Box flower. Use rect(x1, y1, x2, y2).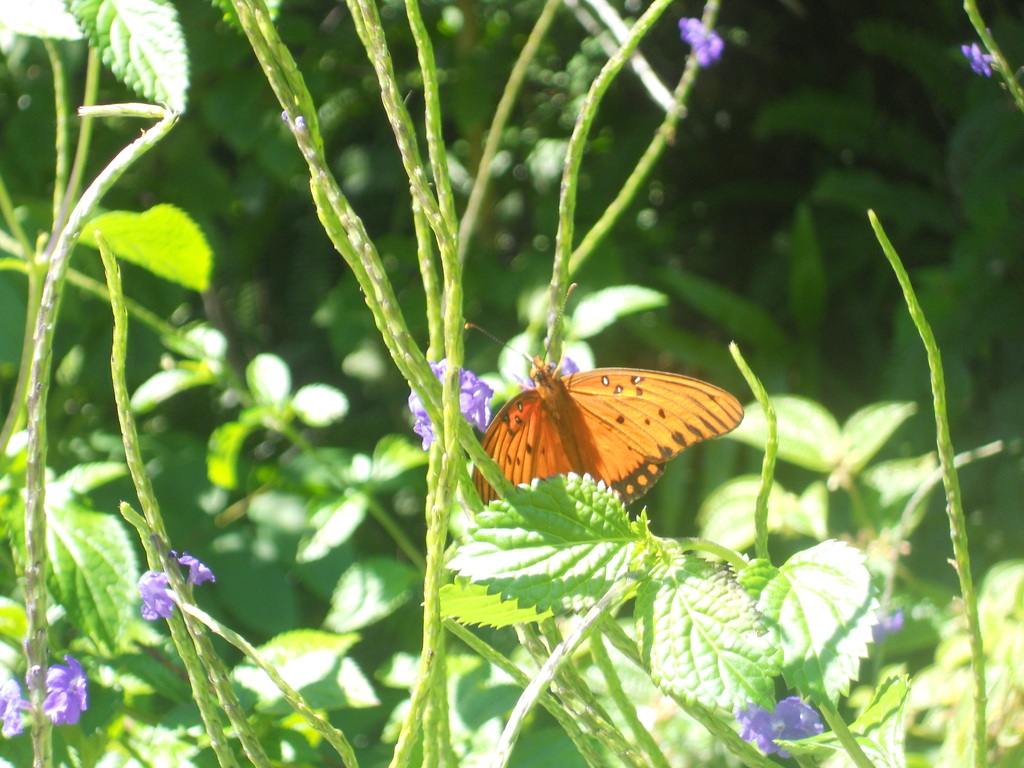
rect(732, 695, 808, 760).
